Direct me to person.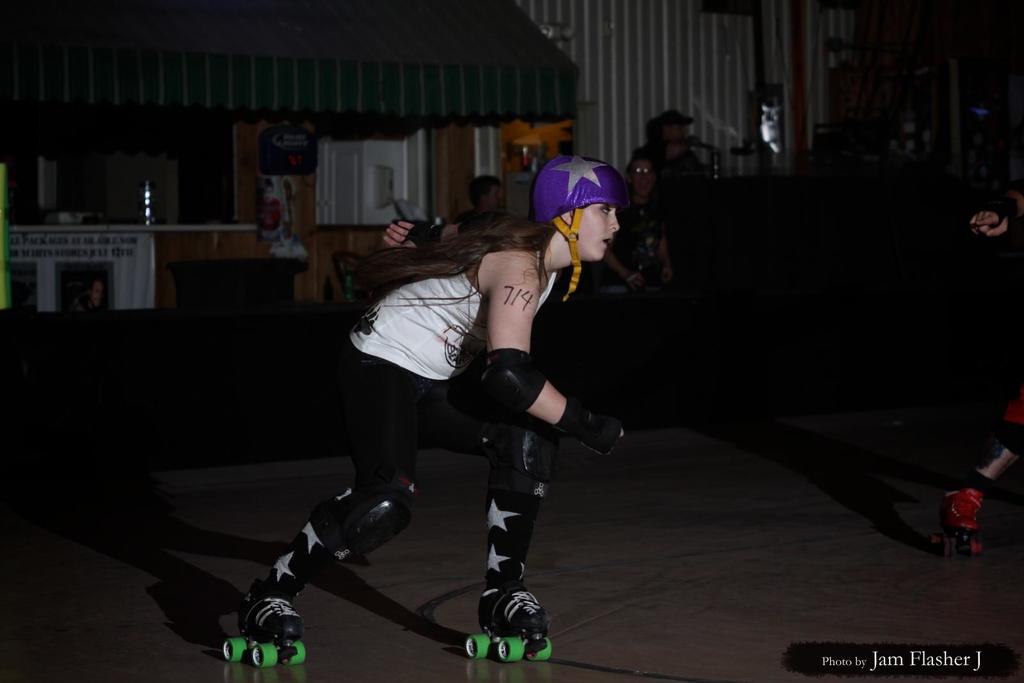
Direction: BBox(73, 278, 99, 312).
